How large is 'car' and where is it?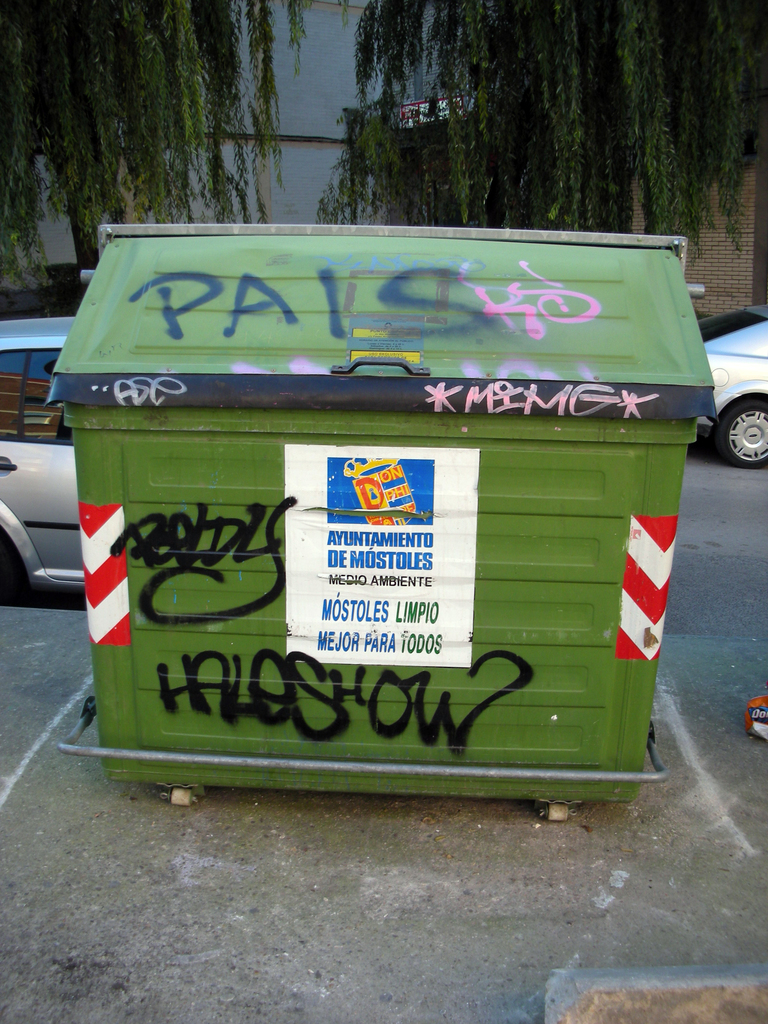
Bounding box: bbox(0, 310, 81, 609).
